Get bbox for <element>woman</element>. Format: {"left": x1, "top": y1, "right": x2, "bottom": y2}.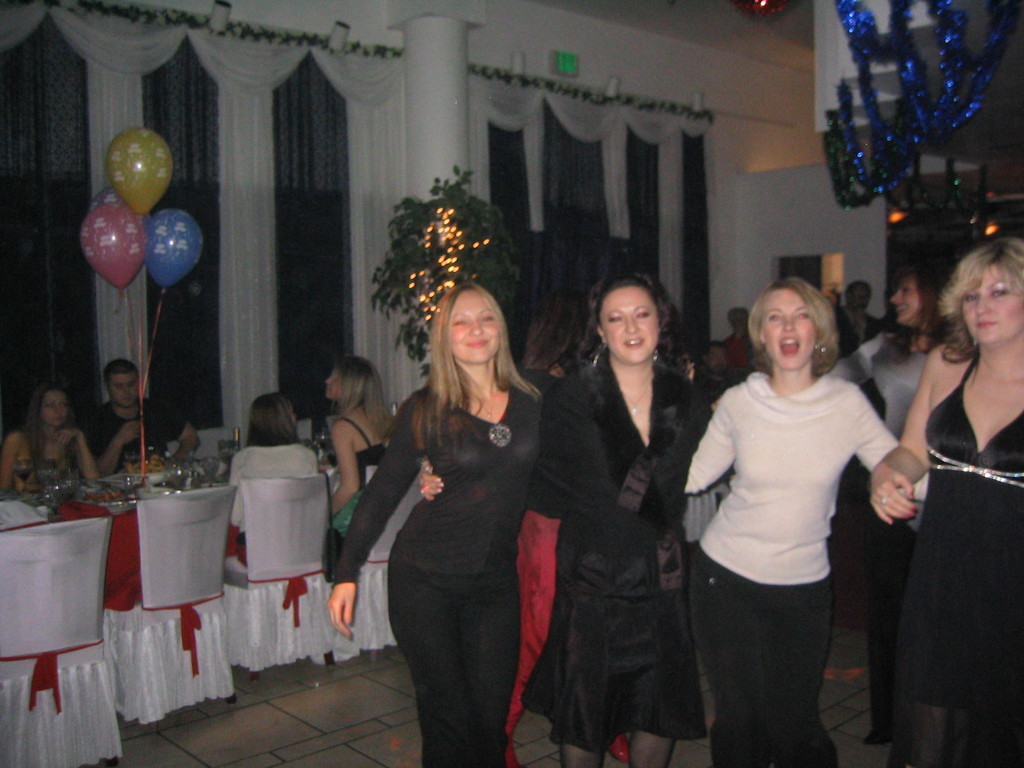
{"left": 415, "top": 273, "right": 720, "bottom": 767}.
